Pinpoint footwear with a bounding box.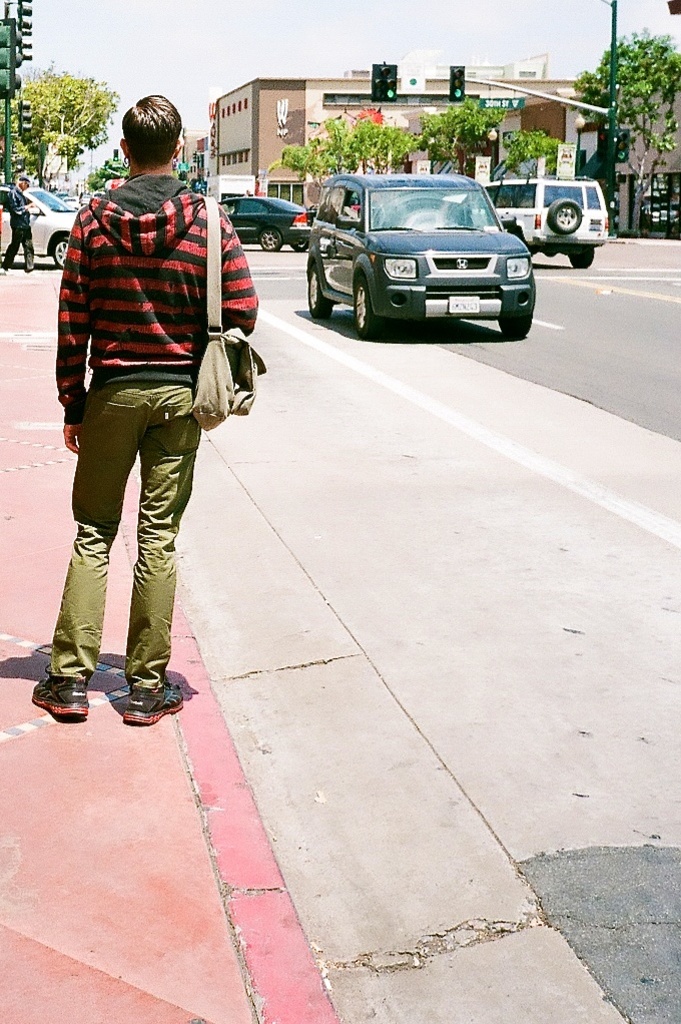
select_region(123, 682, 185, 723).
